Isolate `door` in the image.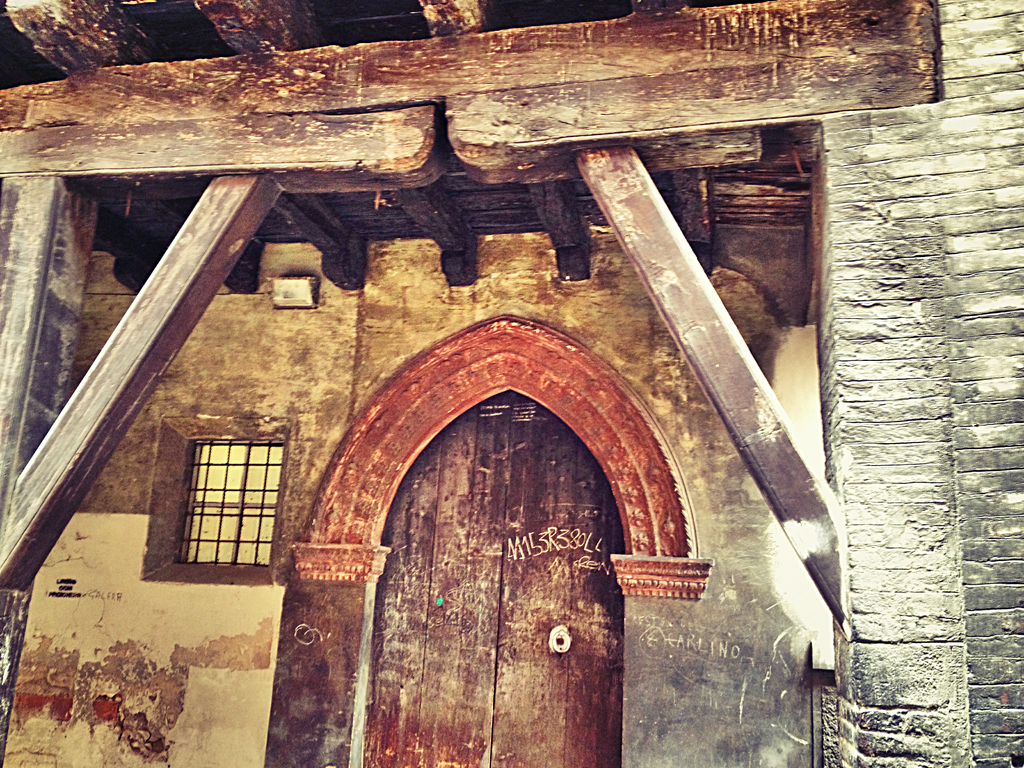
Isolated region: select_region(361, 392, 510, 767).
